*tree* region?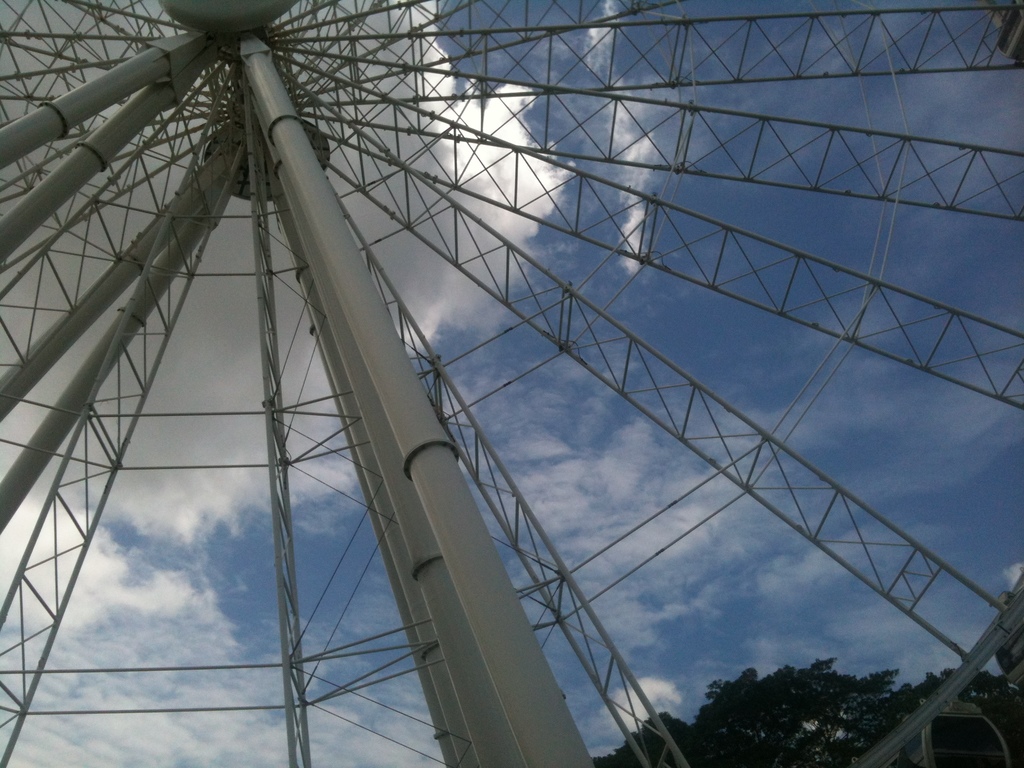
x1=592, y1=705, x2=690, y2=767
